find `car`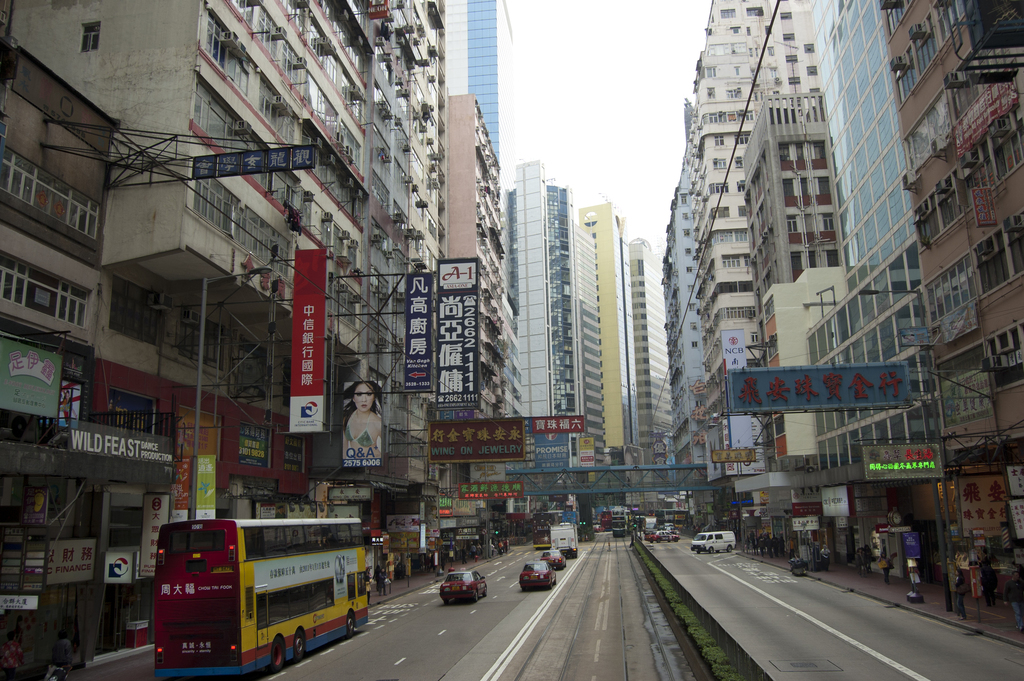
[438,568,486,605]
